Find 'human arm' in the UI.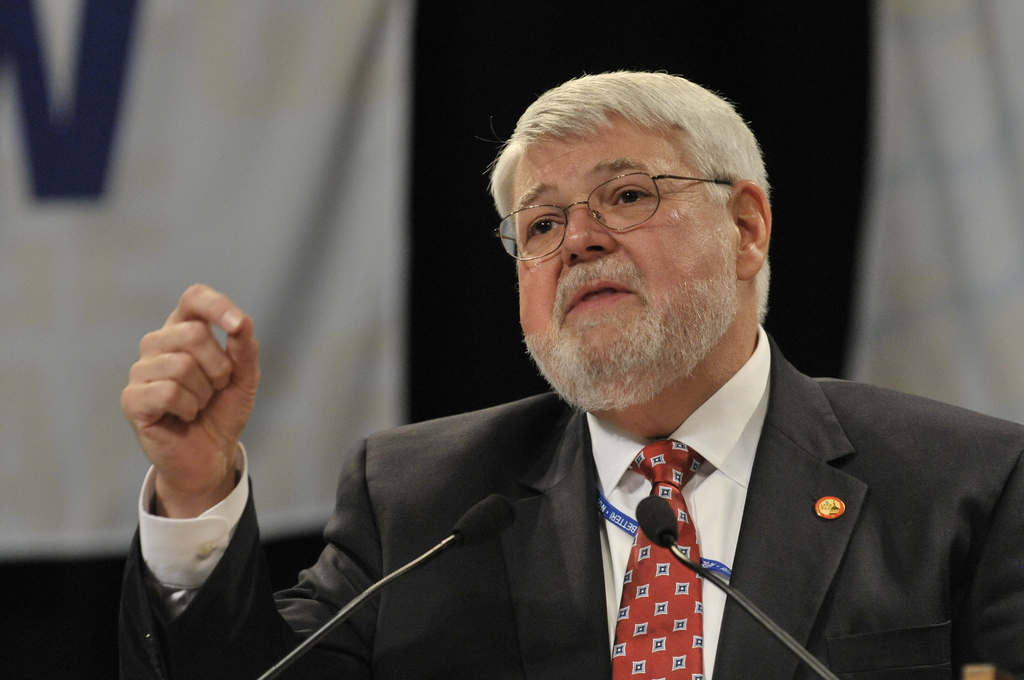
UI element at <region>110, 297, 270, 613</region>.
